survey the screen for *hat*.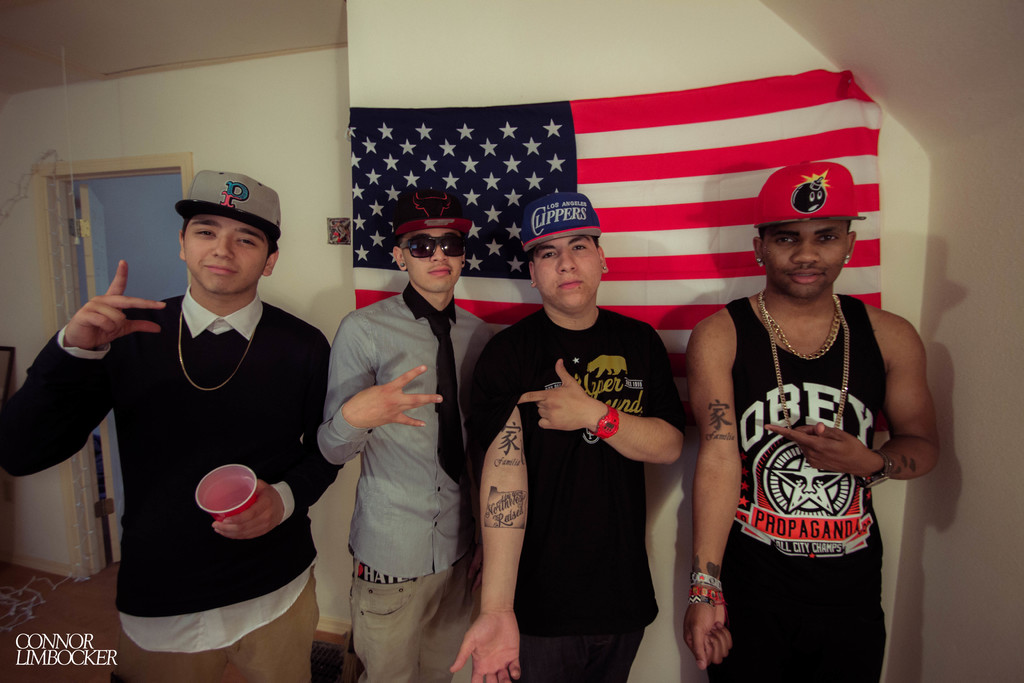
Survey found: BBox(521, 193, 604, 256).
